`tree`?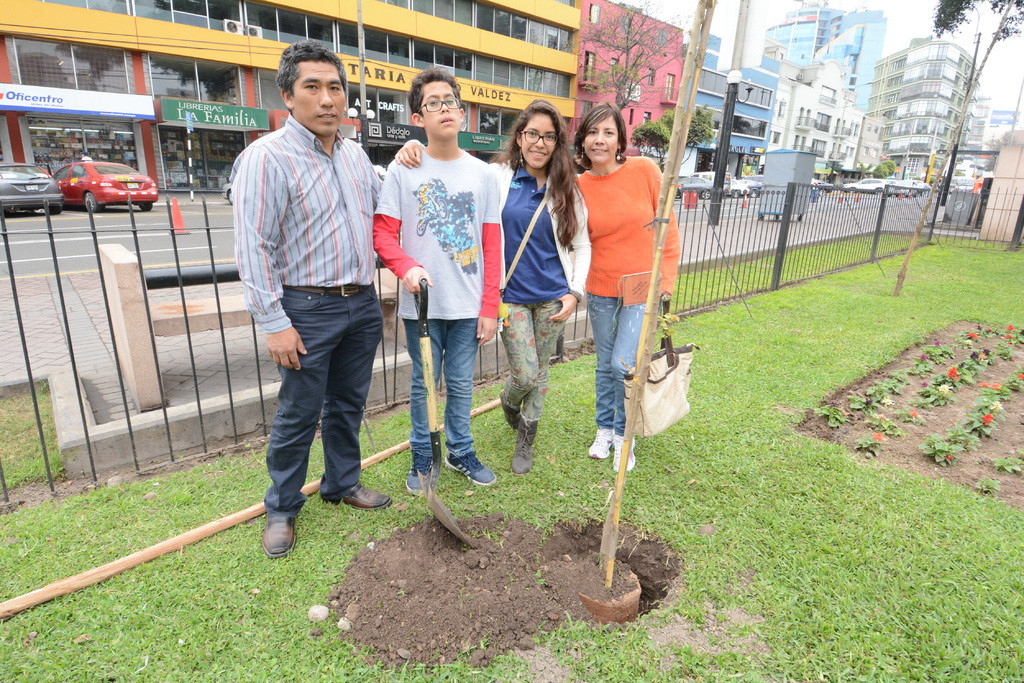
bbox=(563, 0, 698, 111)
